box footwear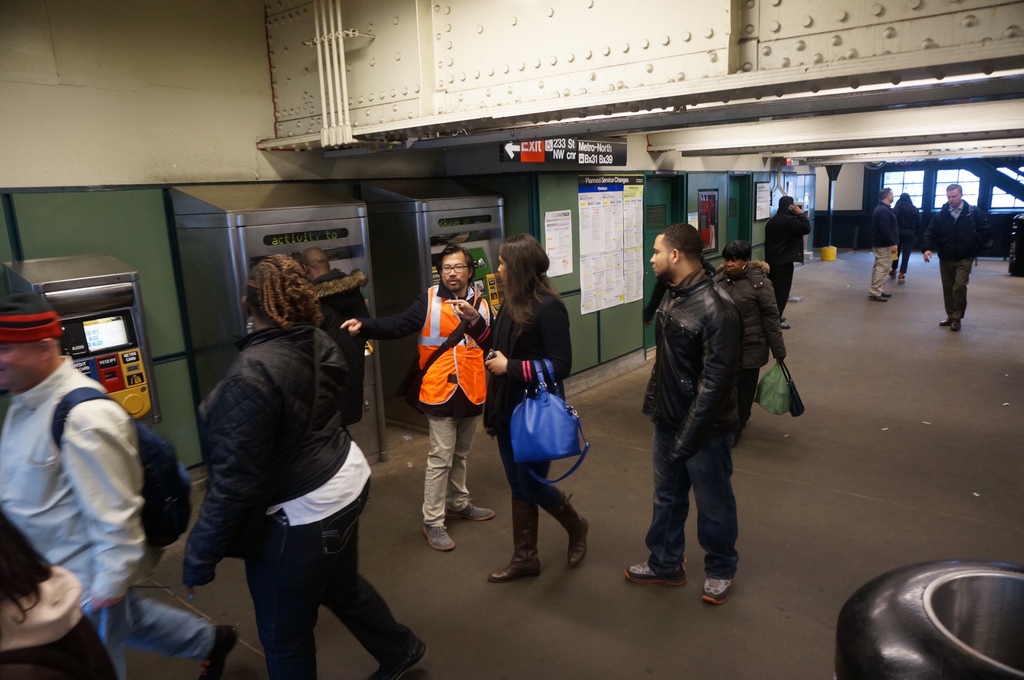
x1=882 y1=290 x2=895 y2=298
